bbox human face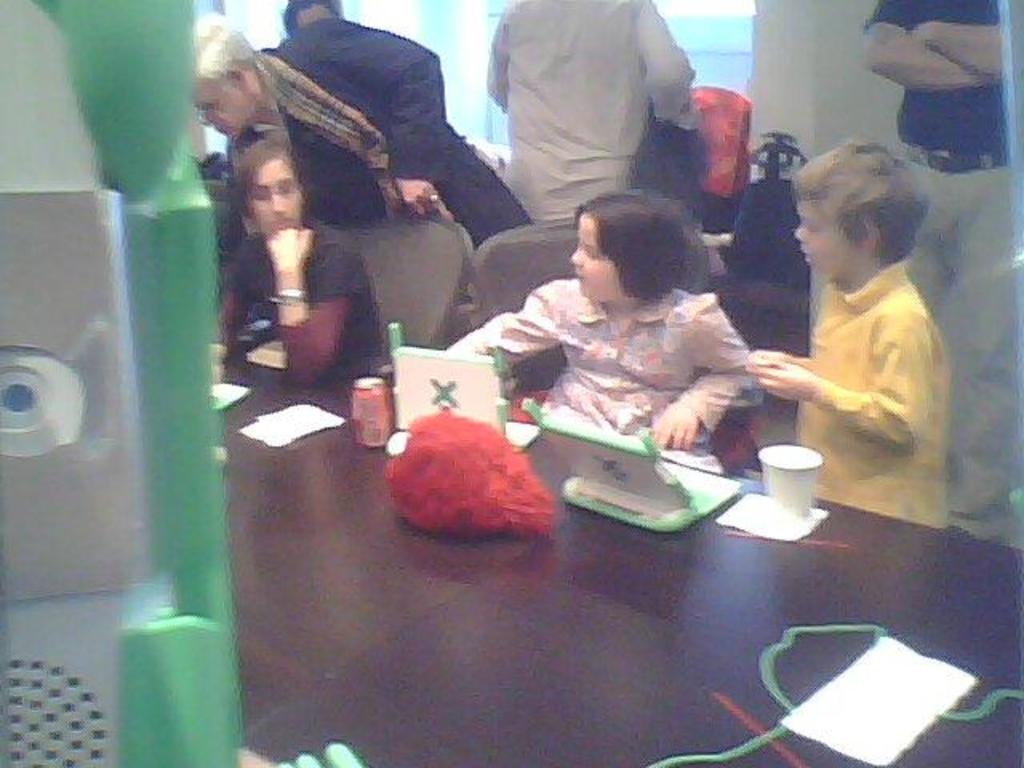
bbox=(293, 3, 334, 30)
